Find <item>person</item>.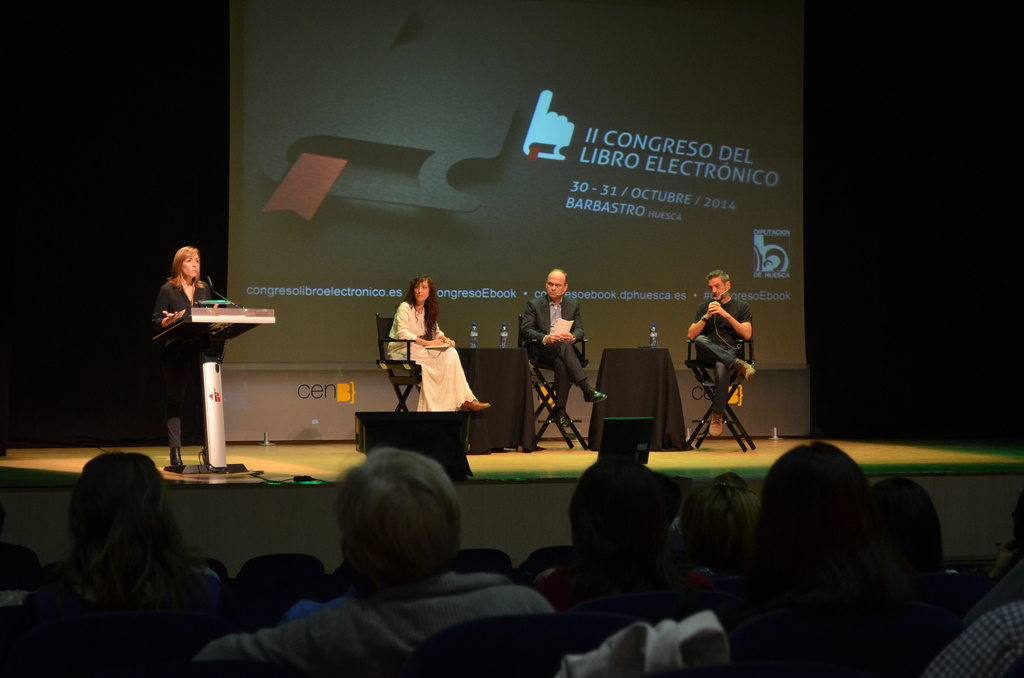
bbox=[173, 446, 577, 676].
